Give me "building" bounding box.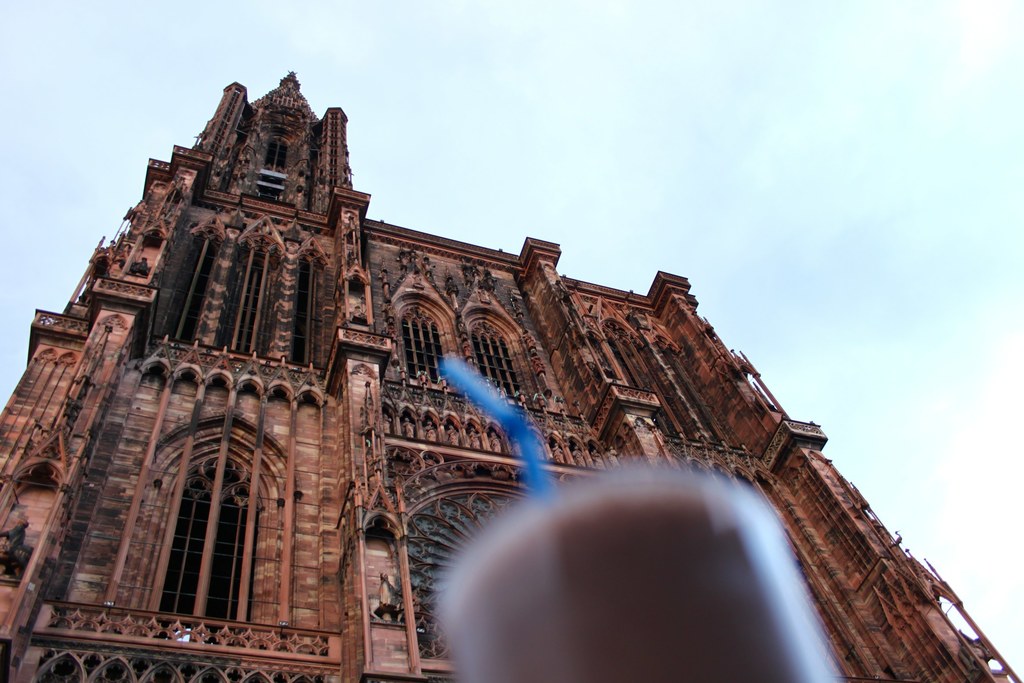
box(0, 72, 1023, 682).
